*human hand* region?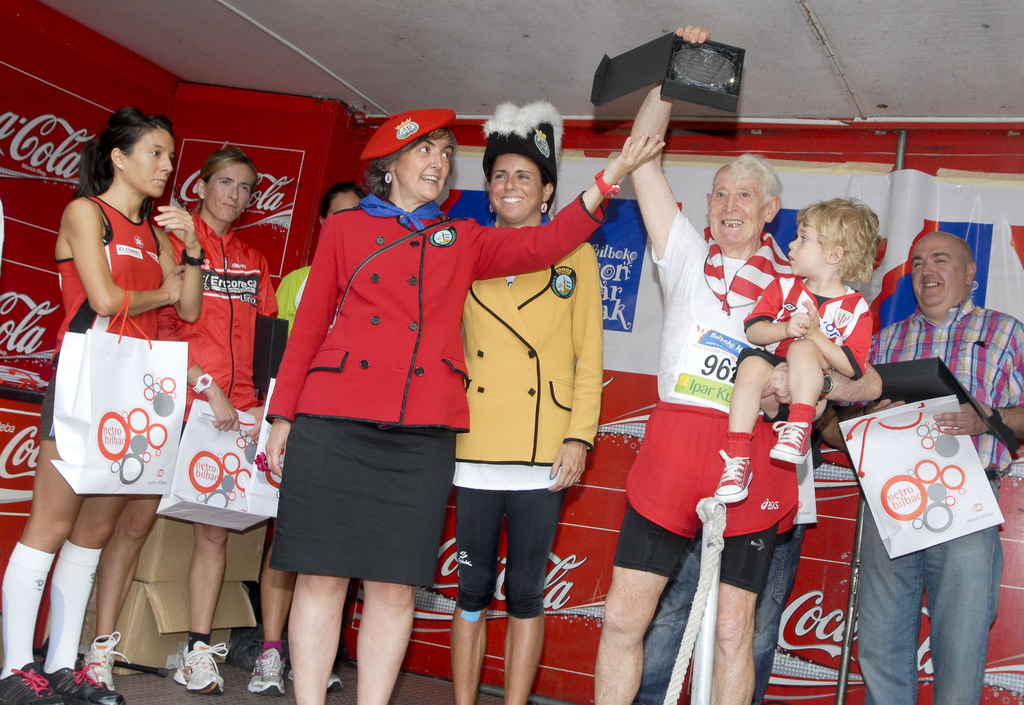
263, 418, 296, 482
